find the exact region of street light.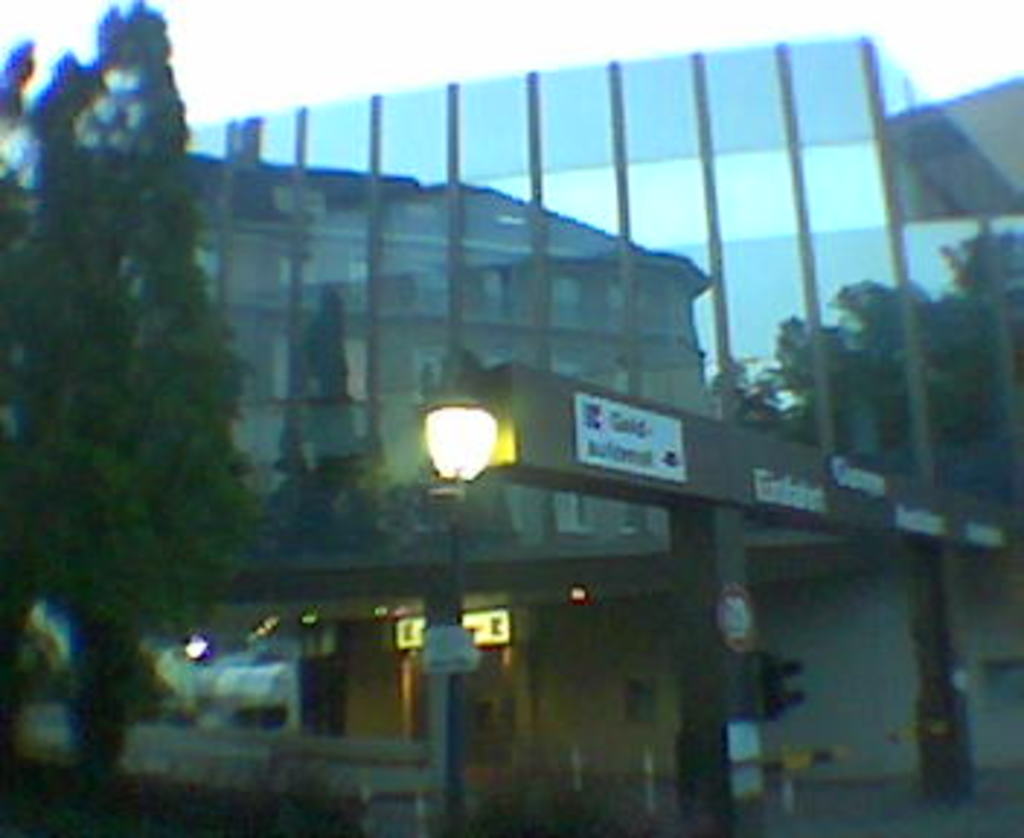
Exact region: crop(419, 390, 500, 832).
